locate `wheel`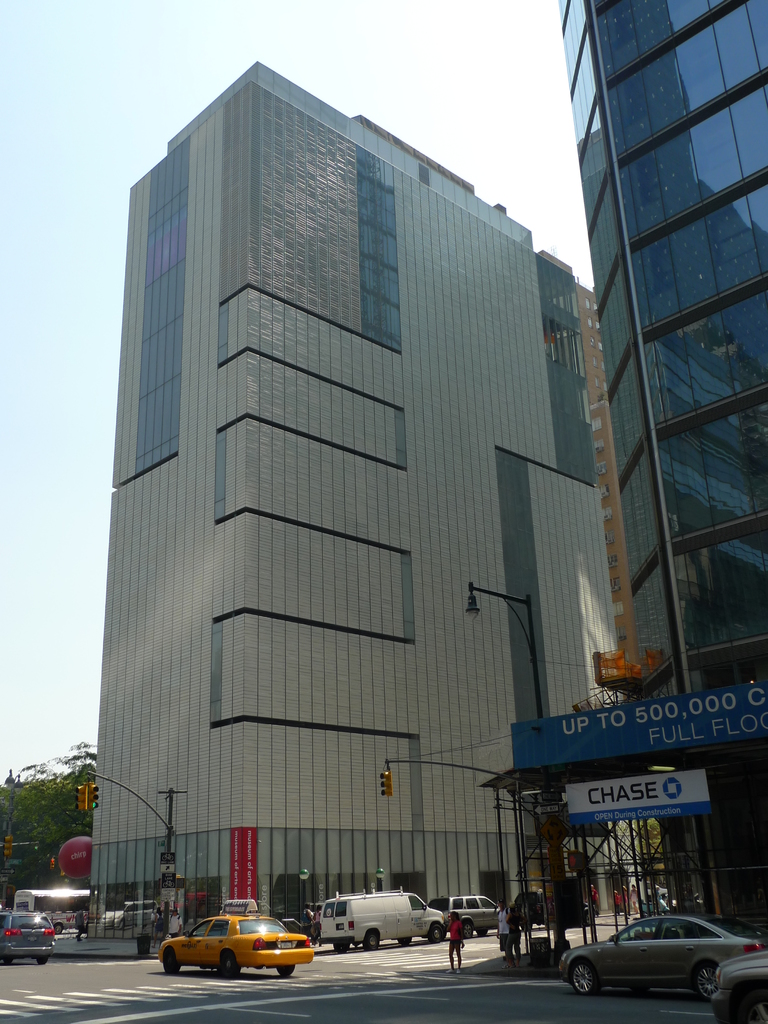
BBox(163, 947, 184, 979)
